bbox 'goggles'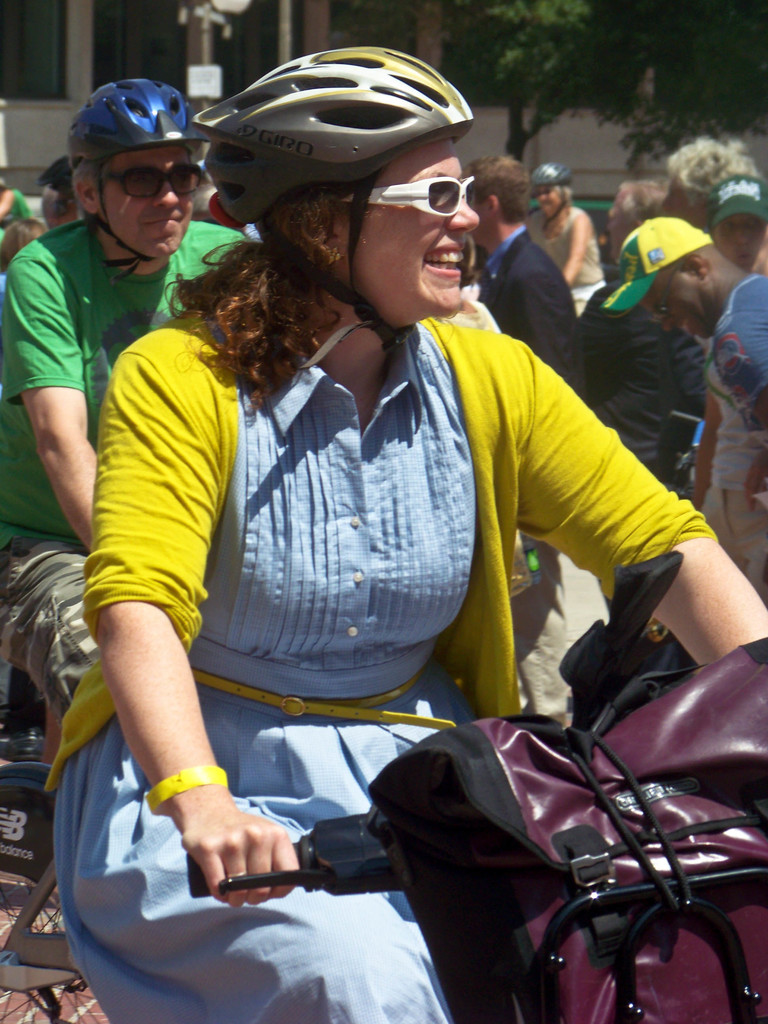
[108, 162, 203, 197]
